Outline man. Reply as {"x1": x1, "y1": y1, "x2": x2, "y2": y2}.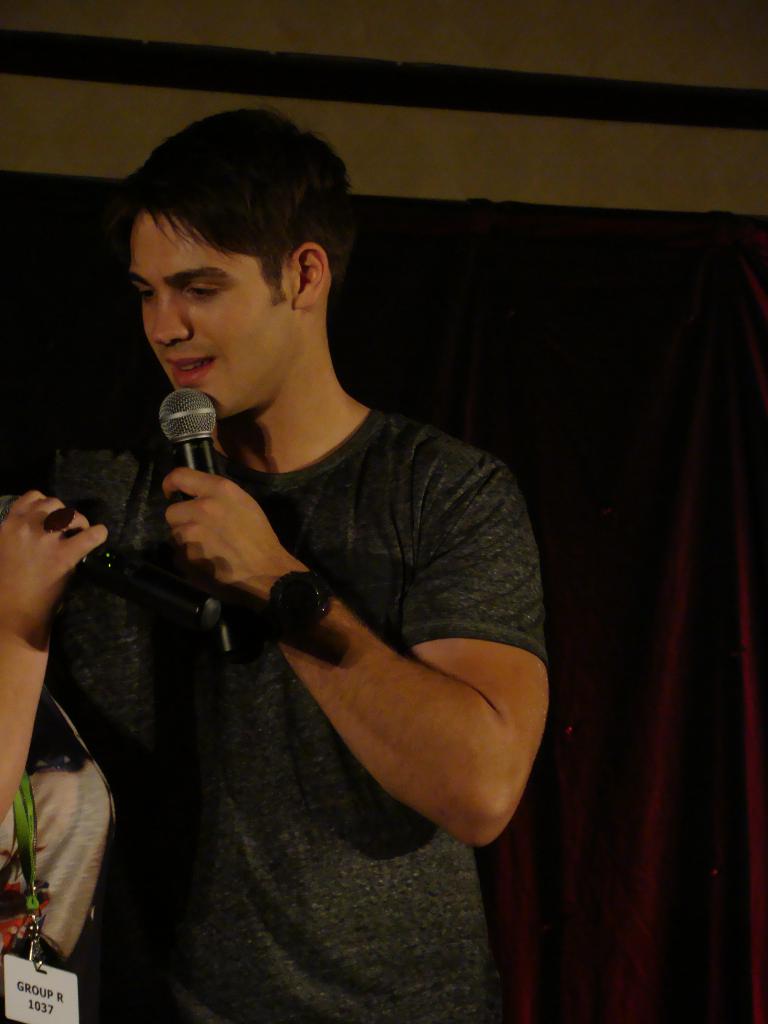
{"x1": 81, "y1": 112, "x2": 566, "y2": 979}.
